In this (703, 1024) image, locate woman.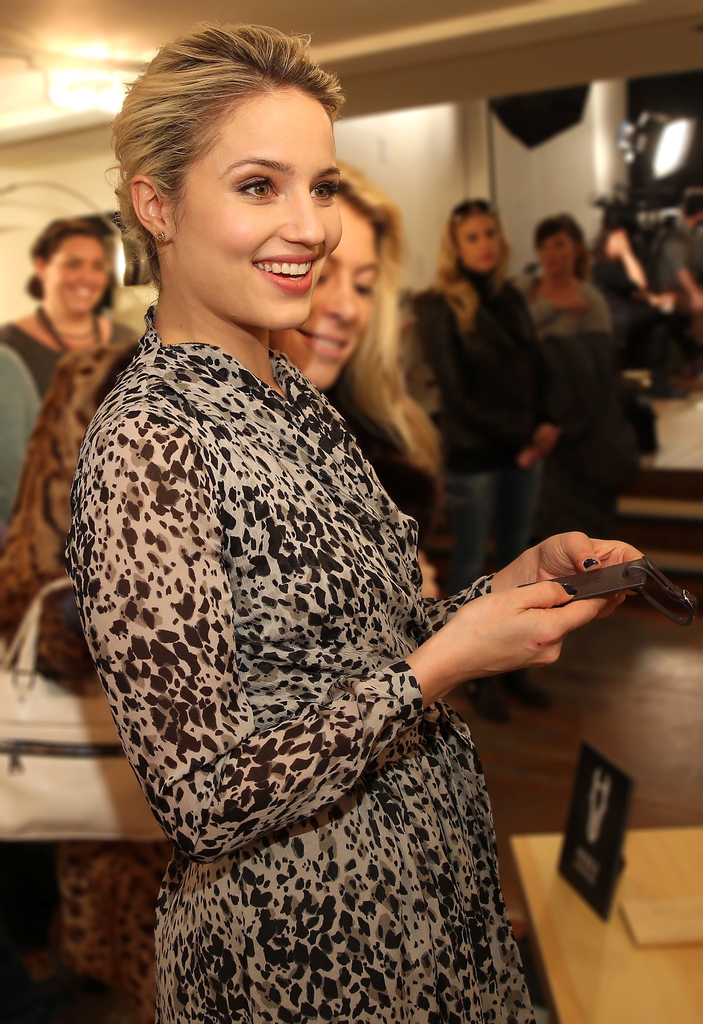
Bounding box: (x1=522, y1=218, x2=601, y2=564).
